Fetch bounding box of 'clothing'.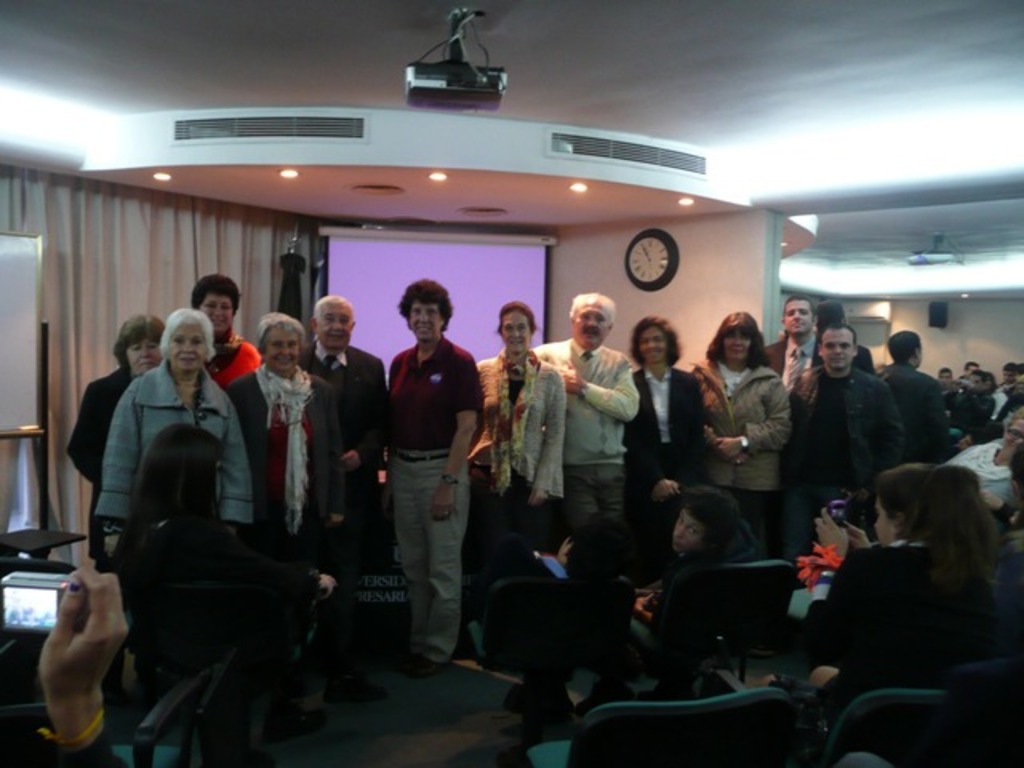
Bbox: bbox=[240, 360, 349, 618].
